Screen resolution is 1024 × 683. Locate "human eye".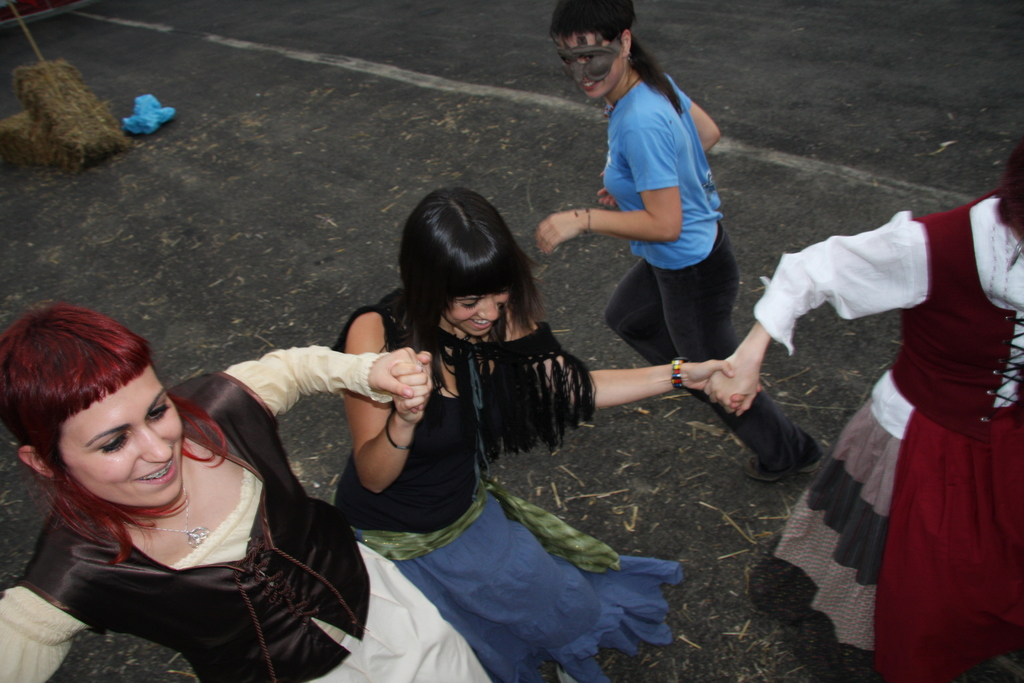
l=148, t=402, r=172, b=420.
